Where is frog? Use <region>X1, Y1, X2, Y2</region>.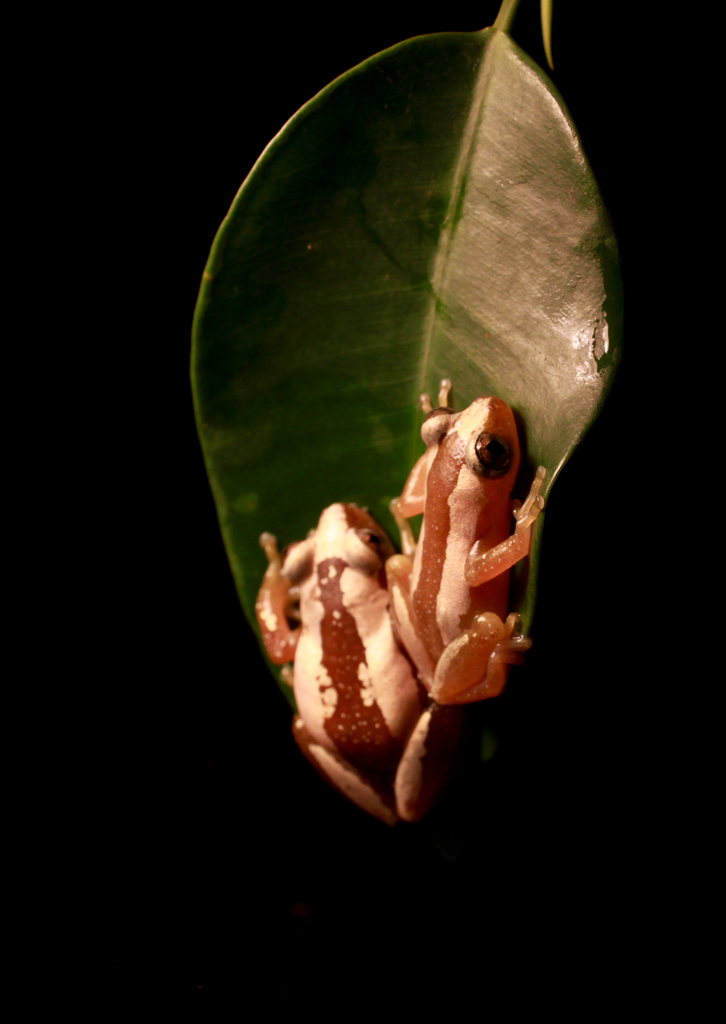
<region>254, 498, 453, 830</region>.
